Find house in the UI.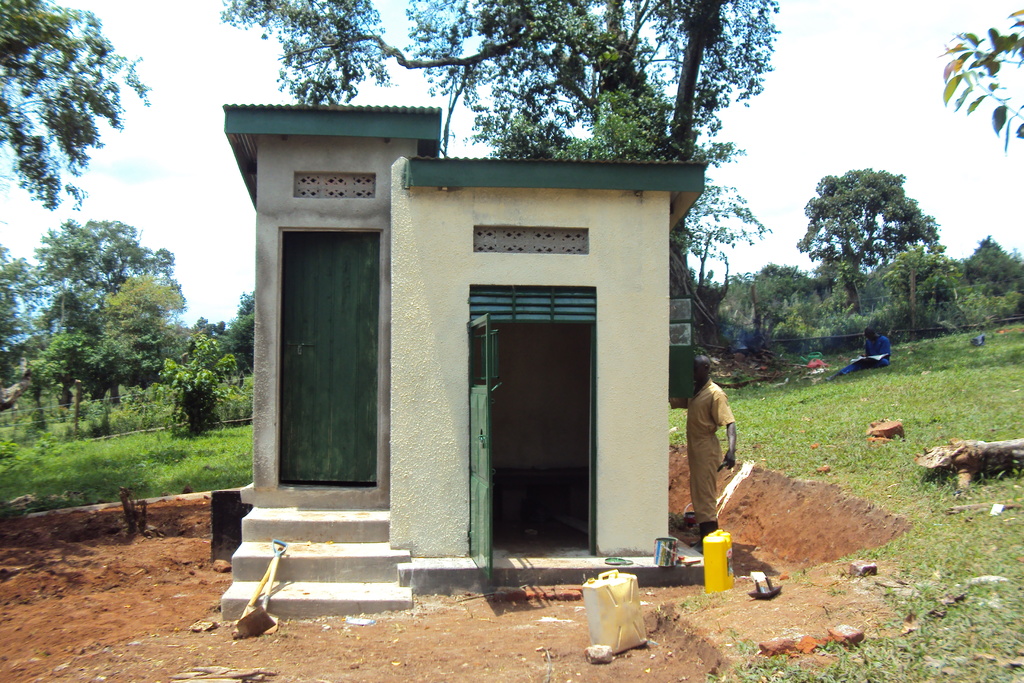
UI element at (218, 88, 723, 598).
